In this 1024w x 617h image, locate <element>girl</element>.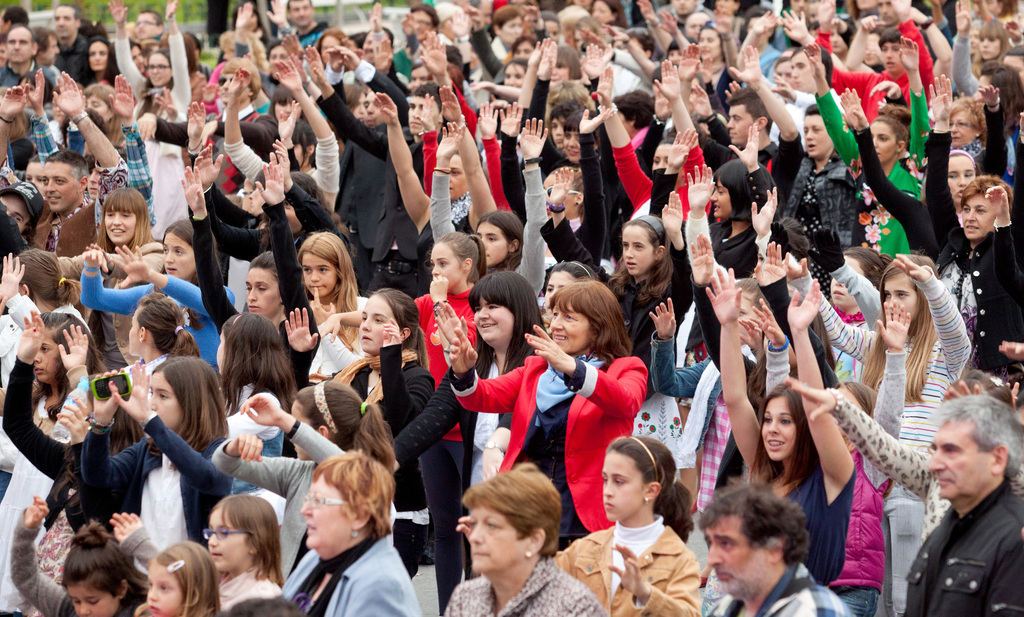
Bounding box: box=[801, 40, 921, 249].
